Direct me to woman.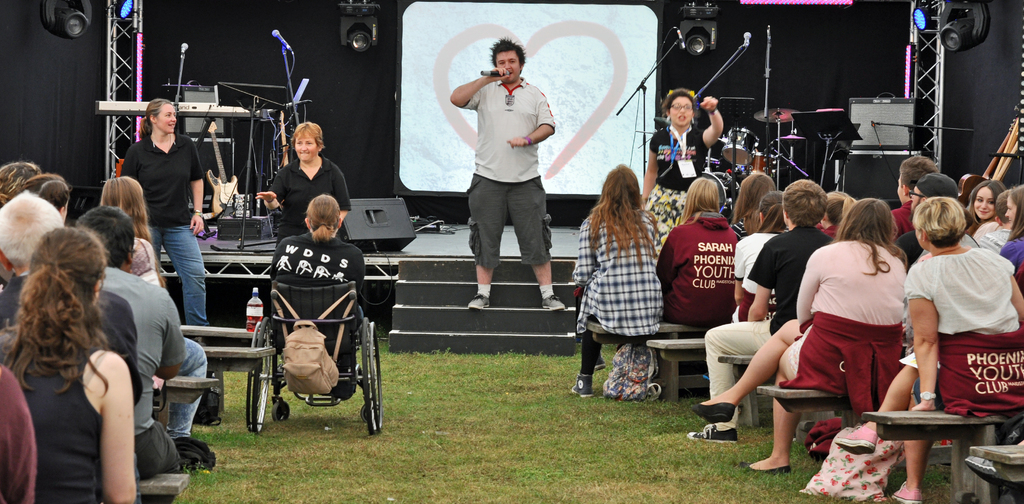
Direction: 259,120,351,236.
